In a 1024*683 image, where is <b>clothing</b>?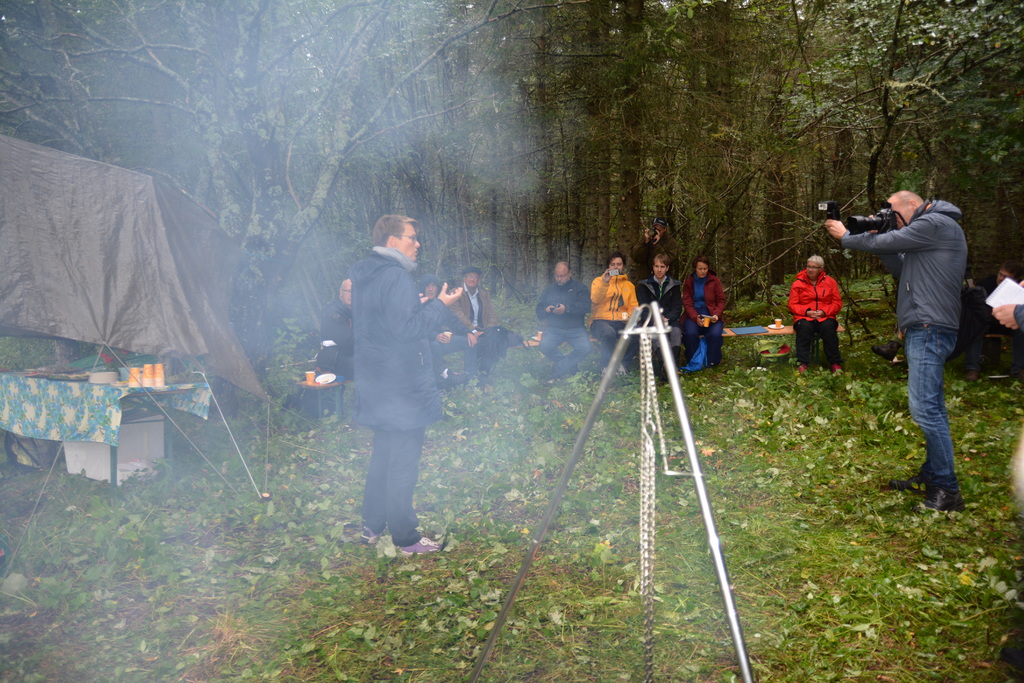
447,284,493,362.
